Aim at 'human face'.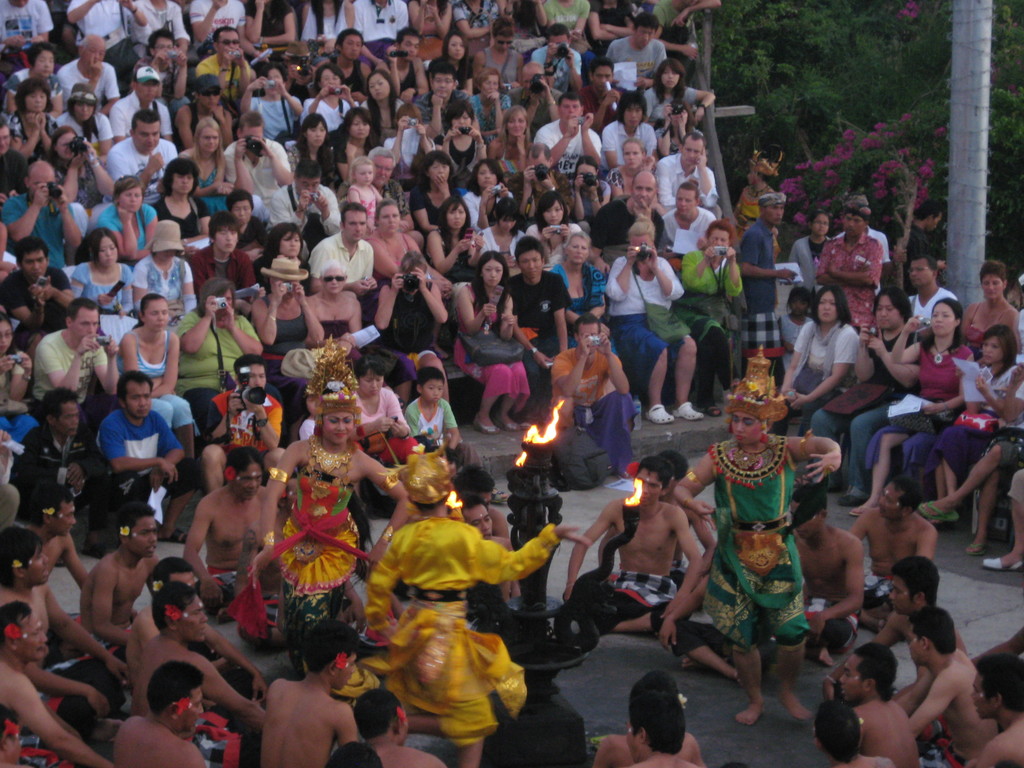
Aimed at x1=53 y1=132 x2=81 y2=163.
